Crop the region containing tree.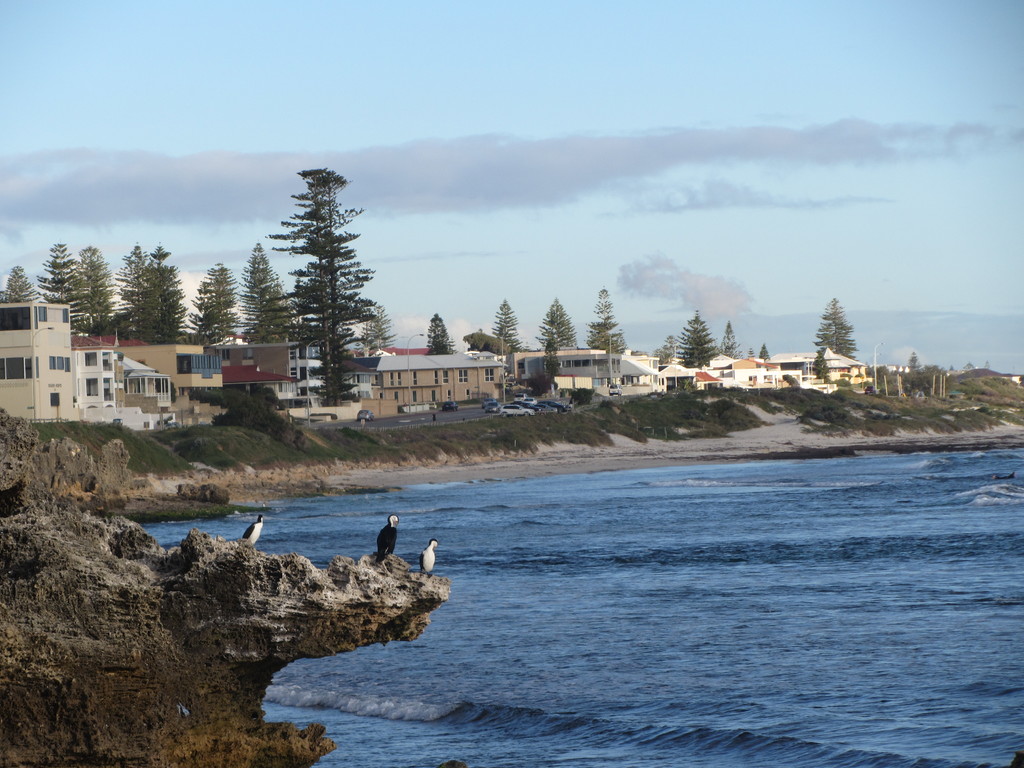
Crop region: crop(810, 296, 858, 355).
